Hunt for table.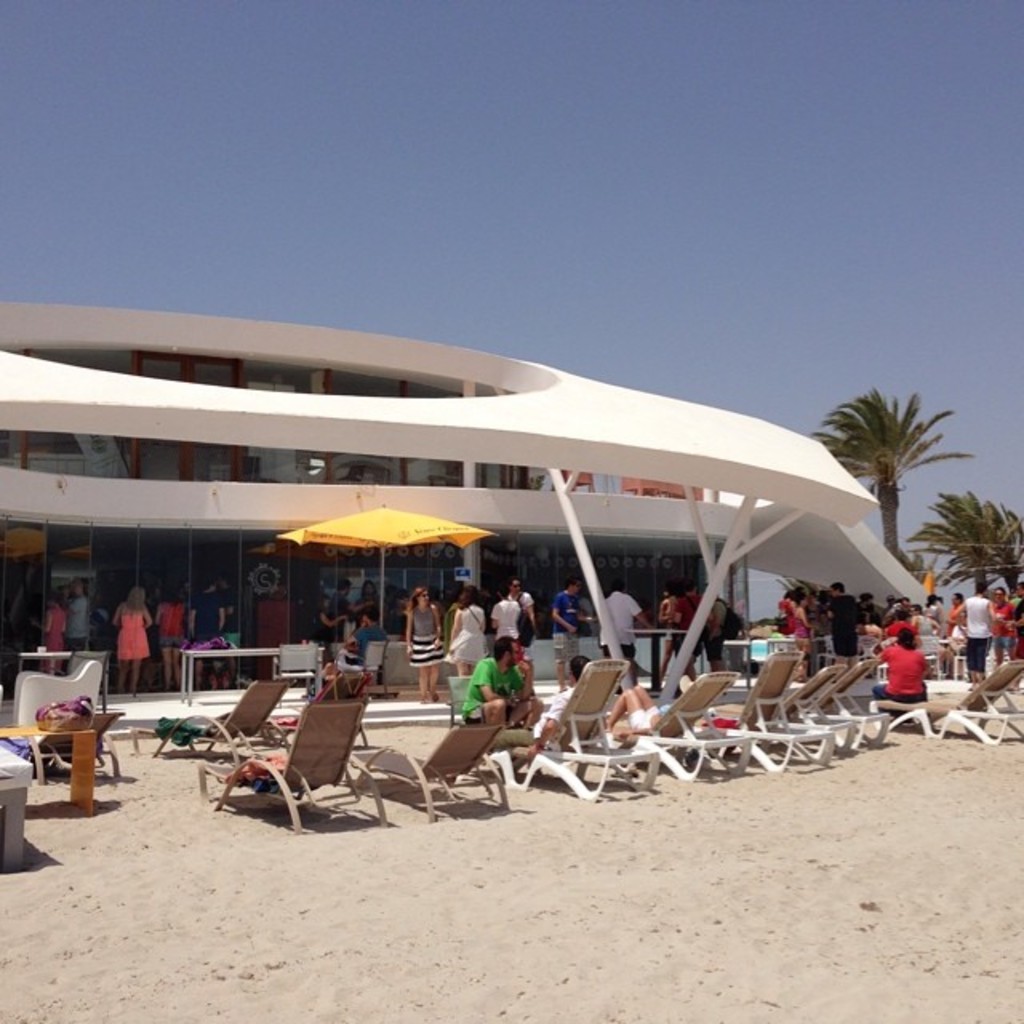
Hunted down at left=13, top=653, right=107, bottom=710.
